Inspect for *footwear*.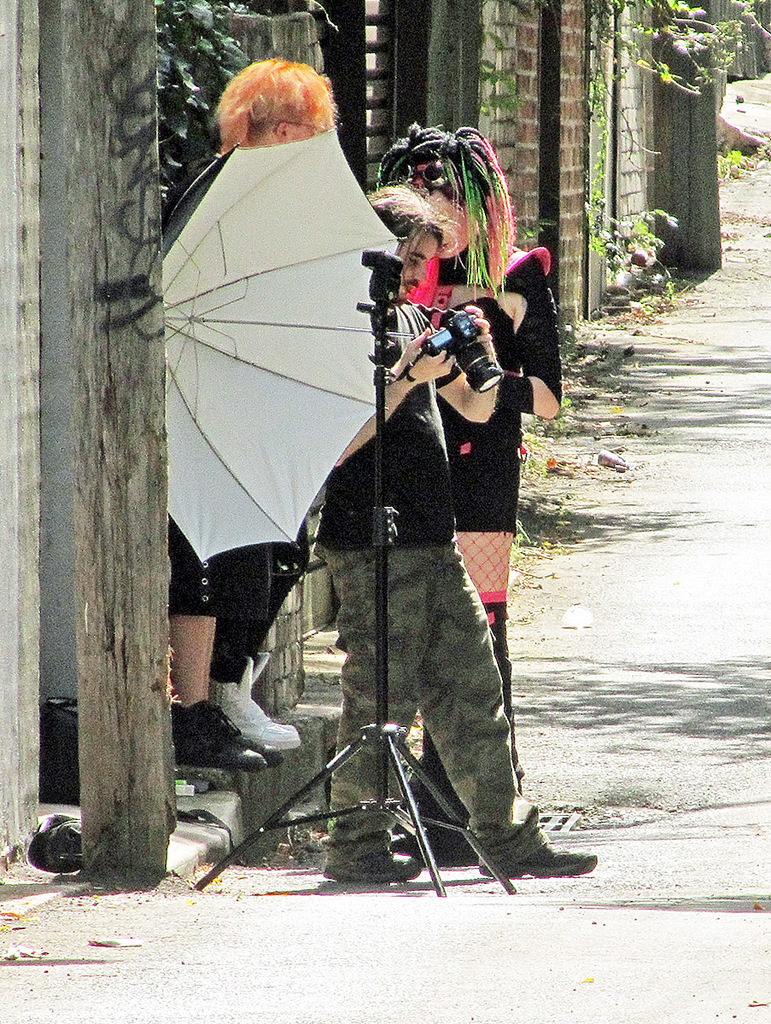
Inspection: pyautogui.locateOnScreen(390, 803, 499, 867).
